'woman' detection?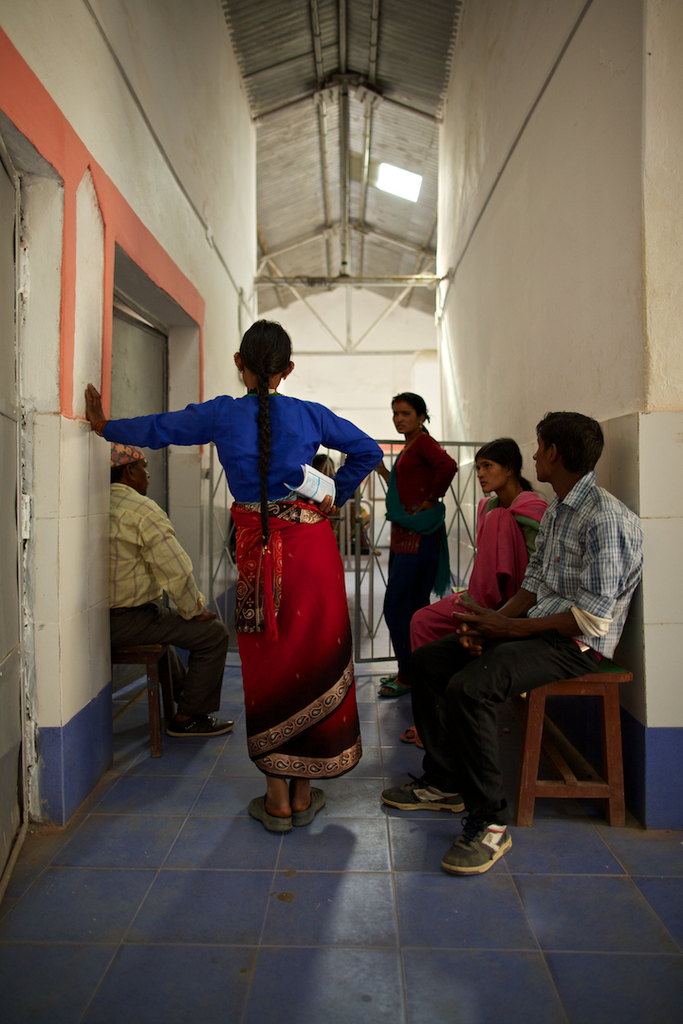
[x1=367, y1=388, x2=457, y2=703]
